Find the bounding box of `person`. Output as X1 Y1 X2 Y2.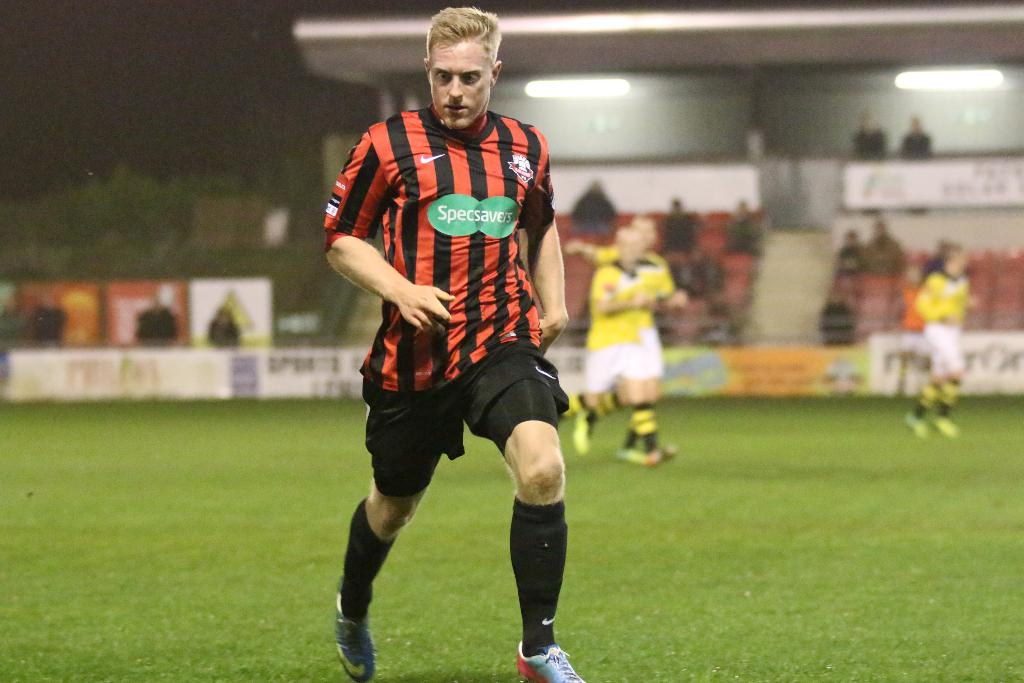
569 226 670 470.
